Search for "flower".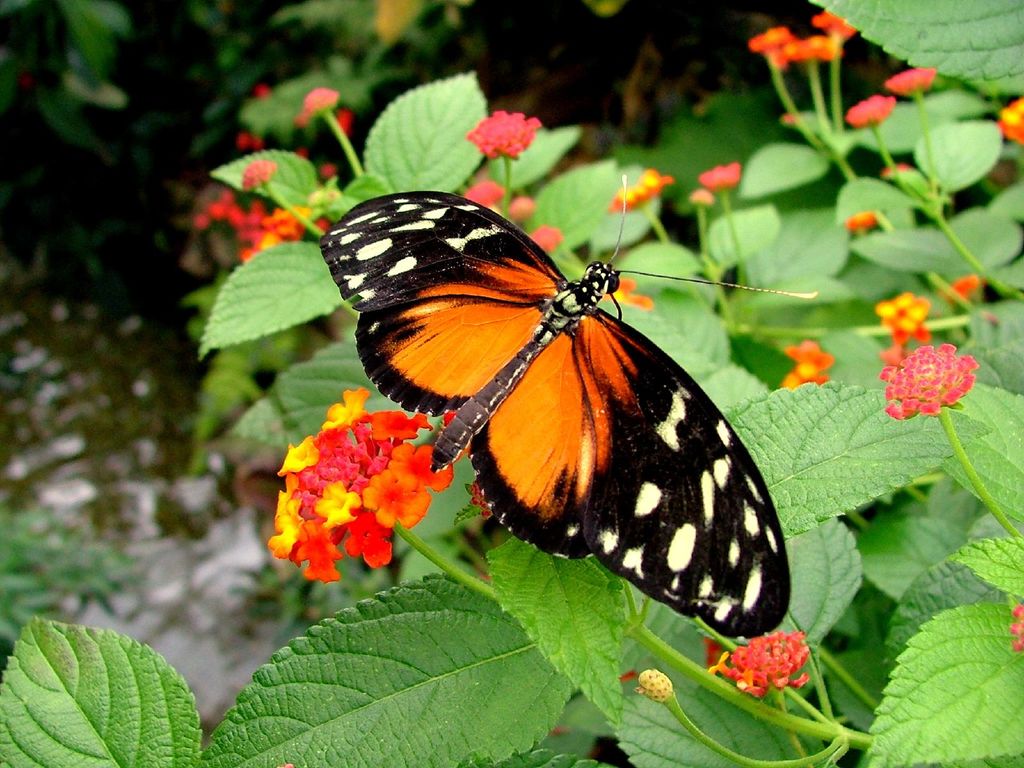
Found at x1=950, y1=273, x2=977, y2=296.
